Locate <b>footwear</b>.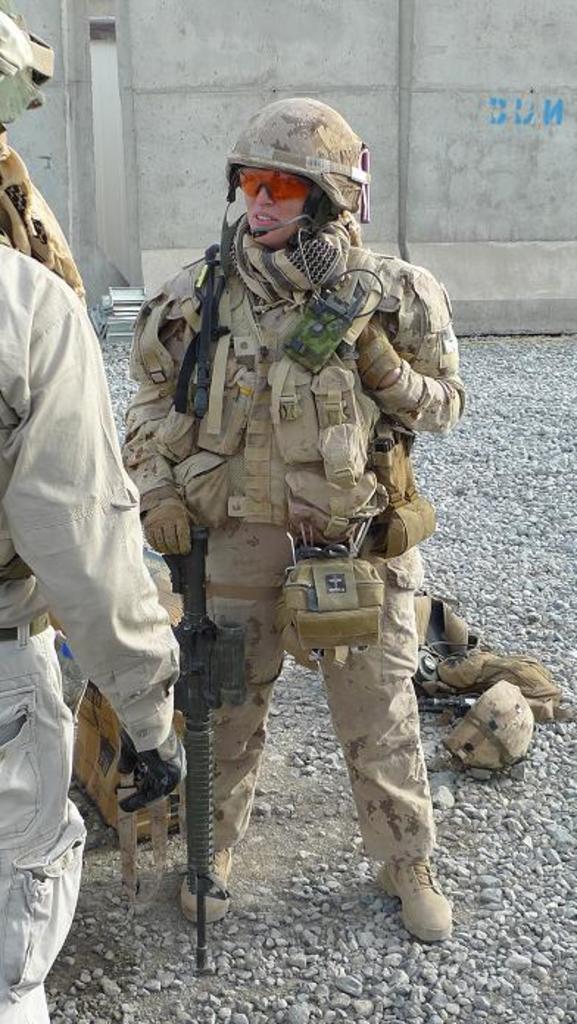
Bounding box: <region>177, 845, 243, 924</region>.
